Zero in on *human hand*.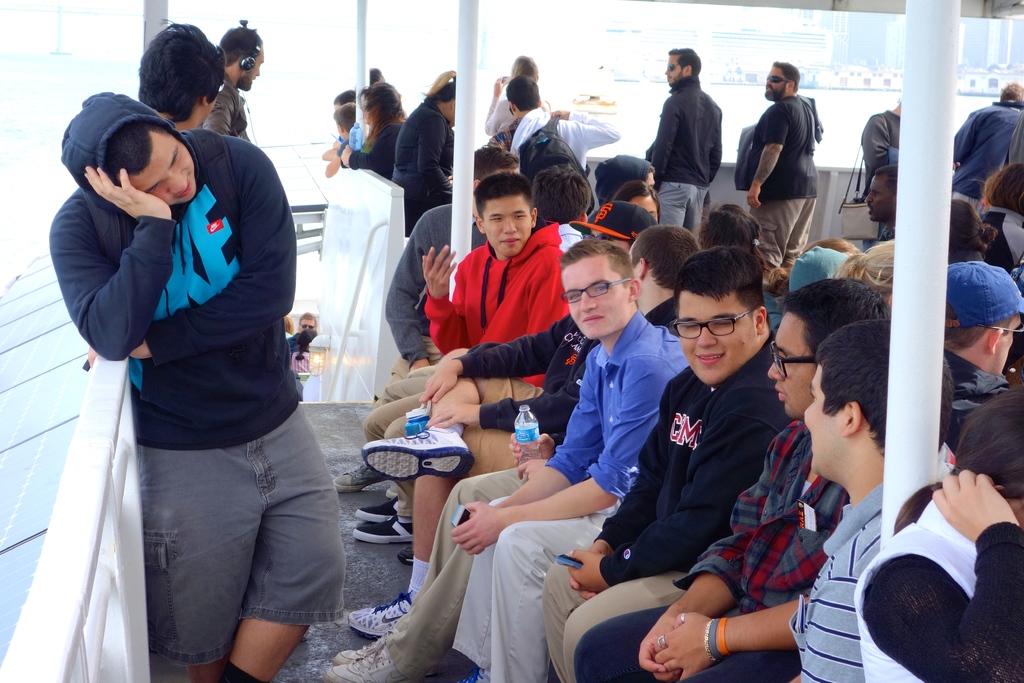
Zeroed in: 638,417,806,682.
